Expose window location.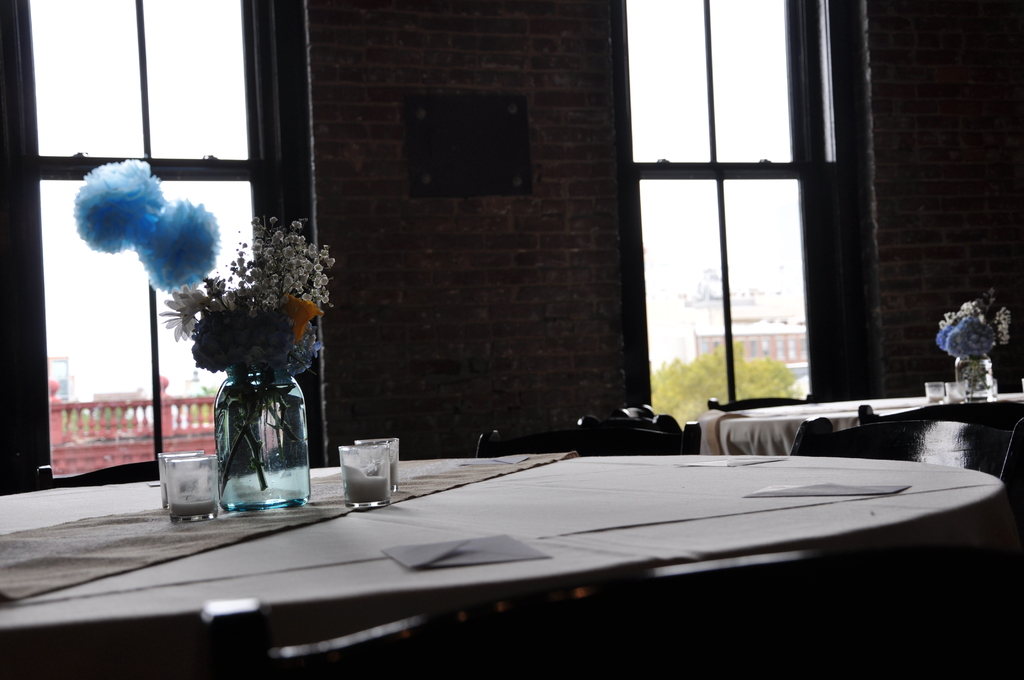
Exposed at bbox=(614, 1, 886, 423).
